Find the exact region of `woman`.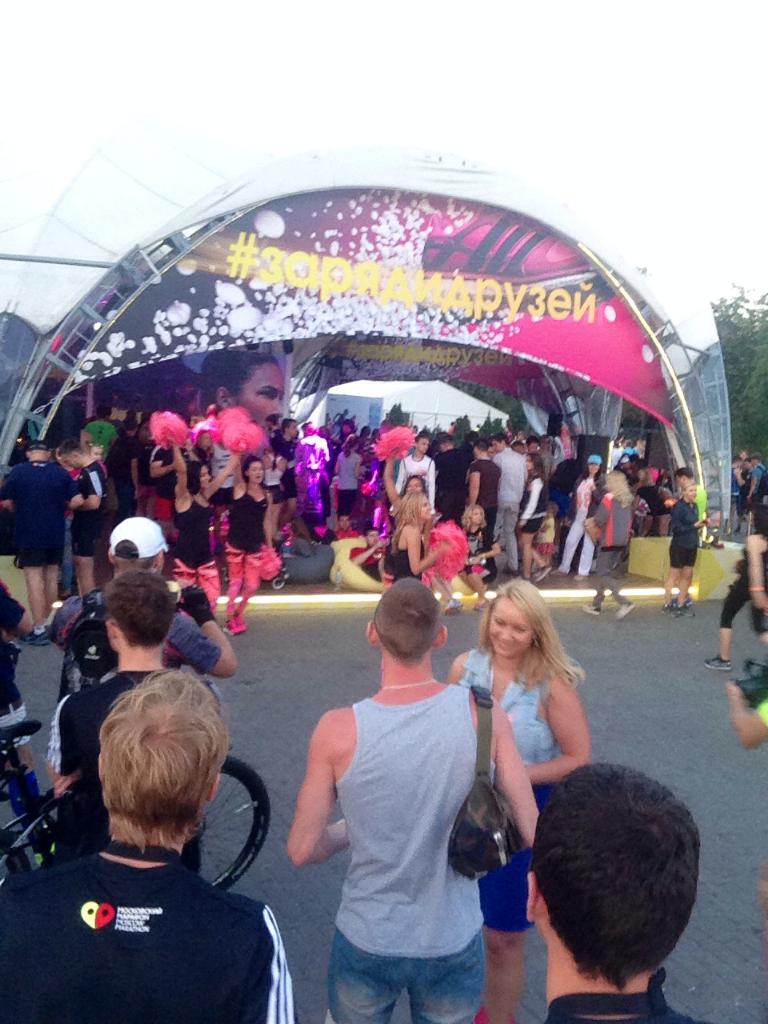
Exact region: bbox=(436, 579, 598, 1023).
